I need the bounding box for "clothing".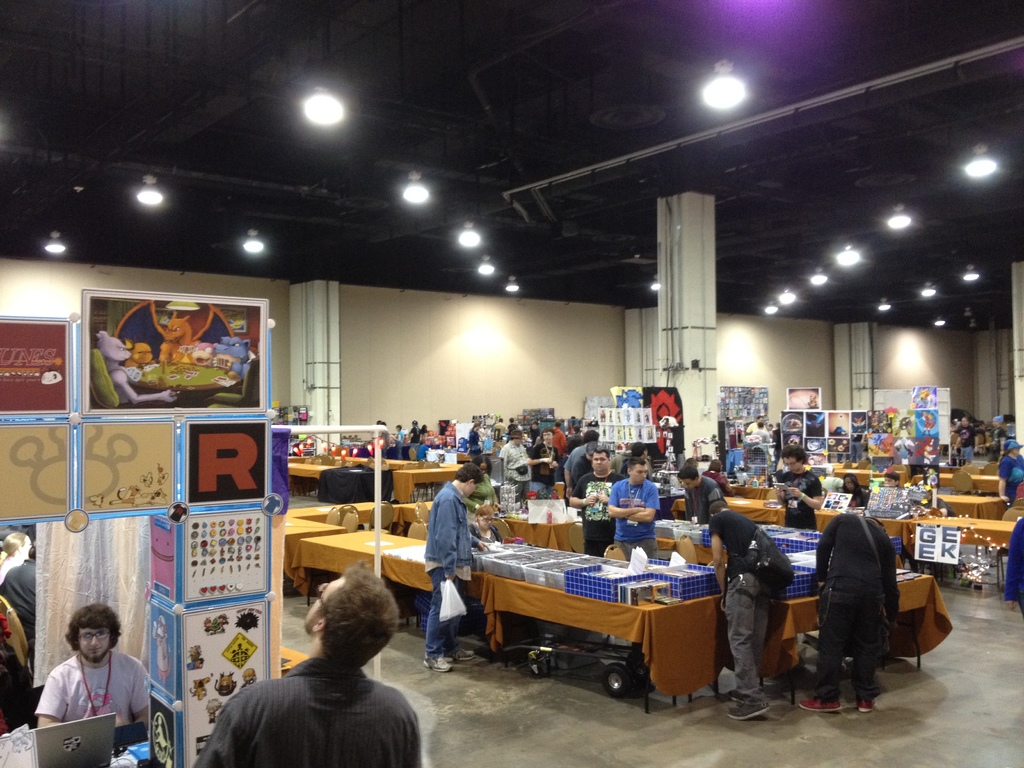
Here it is: [470, 429, 480, 452].
